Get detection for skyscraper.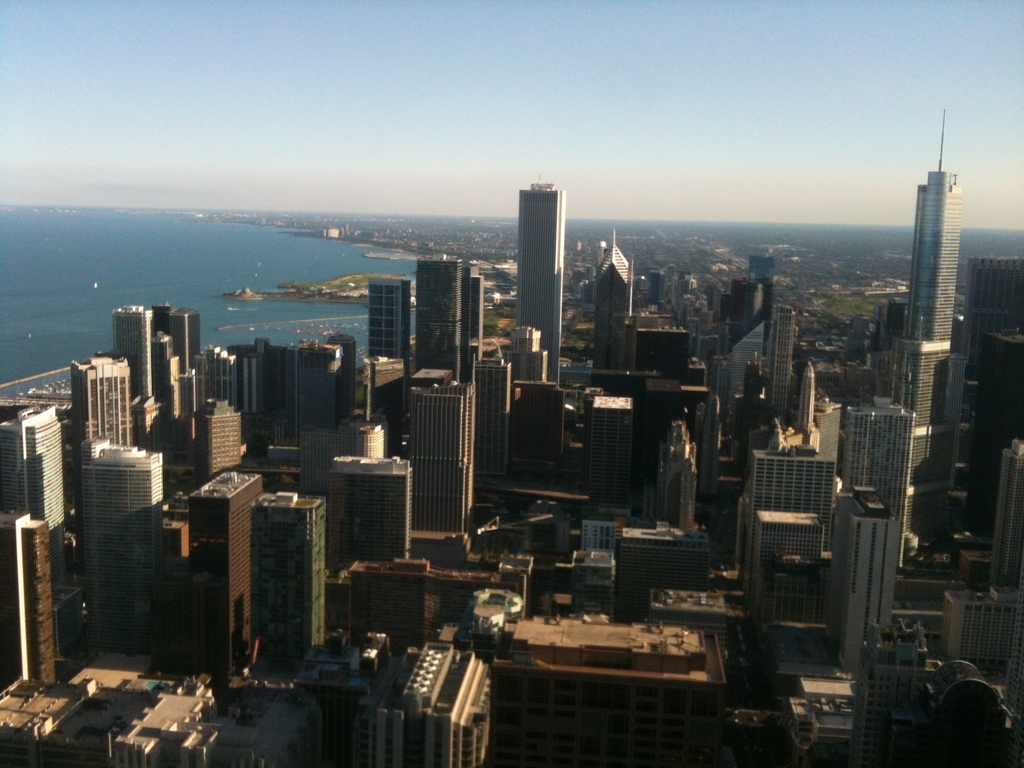
Detection: (508,177,563,397).
